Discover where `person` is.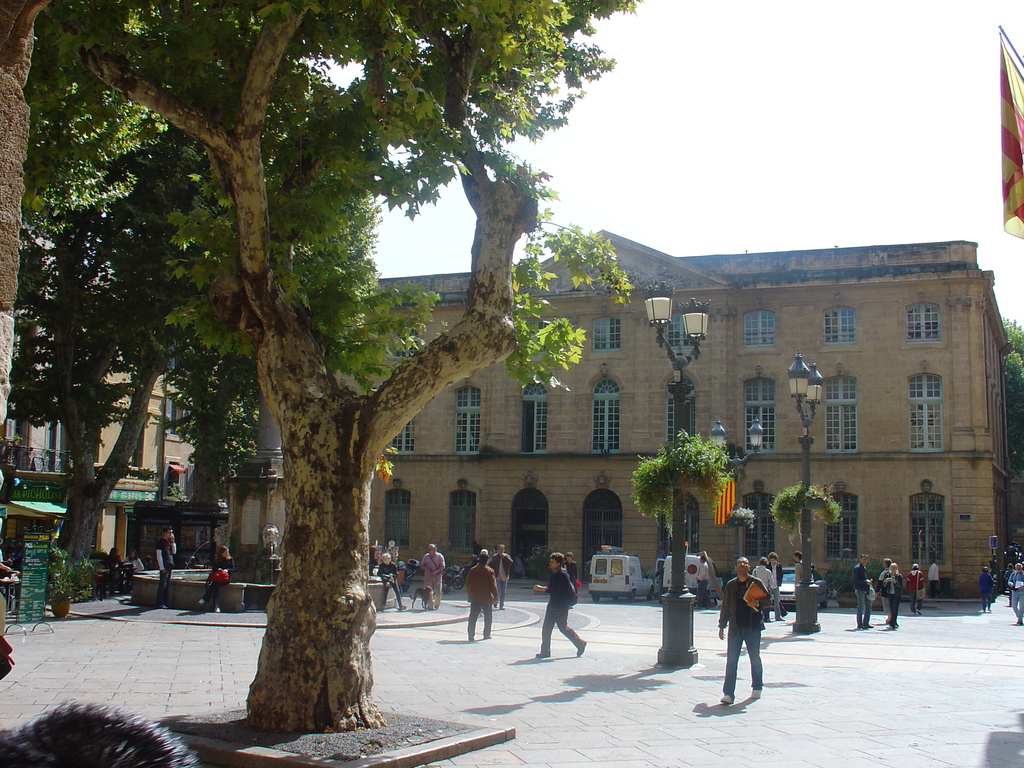
Discovered at [156, 527, 174, 607].
